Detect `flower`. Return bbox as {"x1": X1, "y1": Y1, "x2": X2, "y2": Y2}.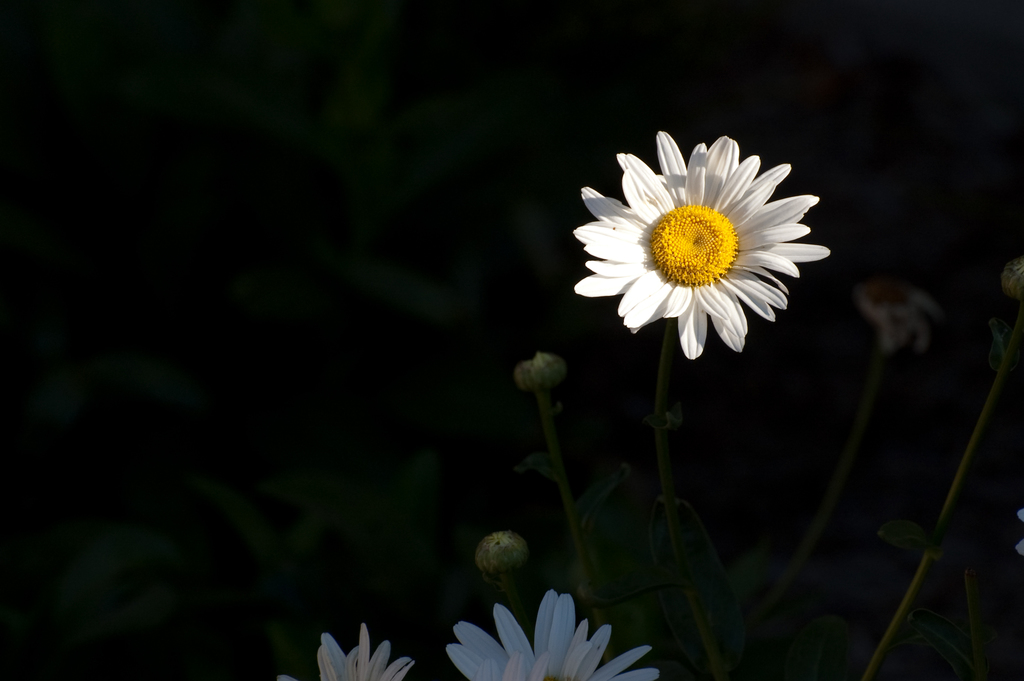
{"x1": 445, "y1": 591, "x2": 660, "y2": 680}.
